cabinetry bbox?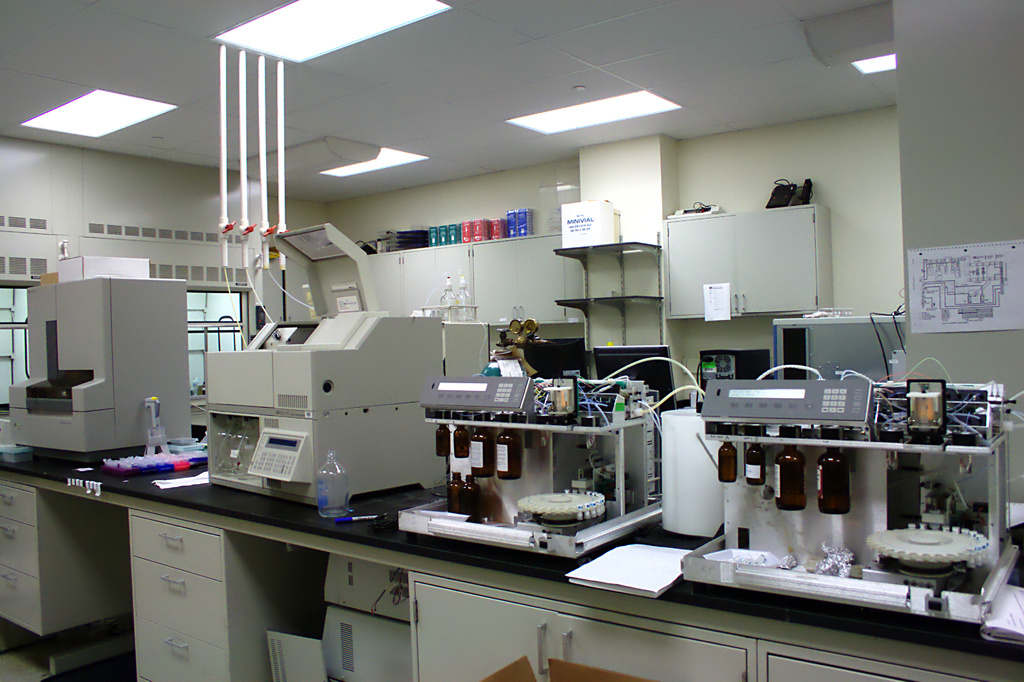
rect(416, 587, 745, 681)
